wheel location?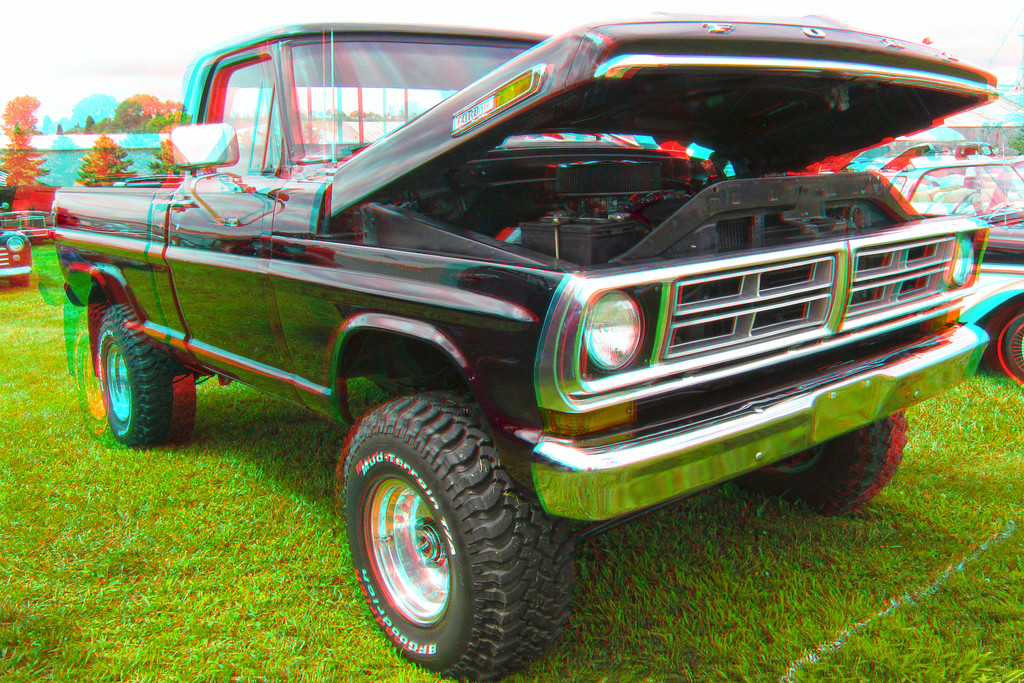
detection(95, 297, 195, 456)
